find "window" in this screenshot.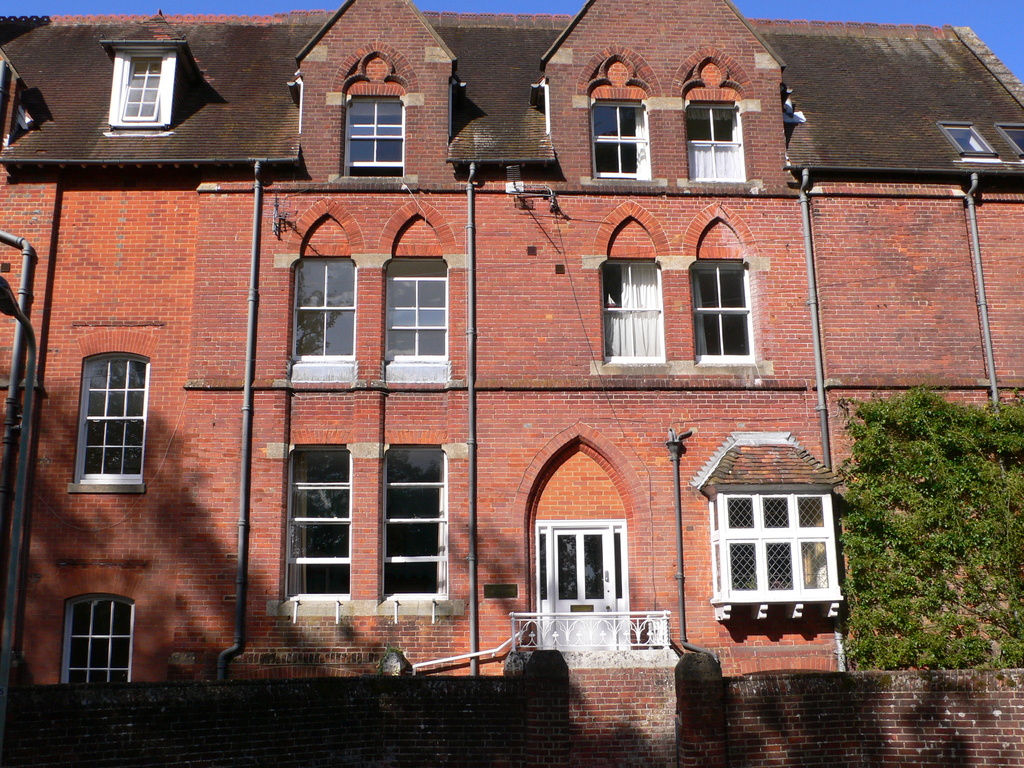
The bounding box for "window" is crop(694, 253, 763, 369).
